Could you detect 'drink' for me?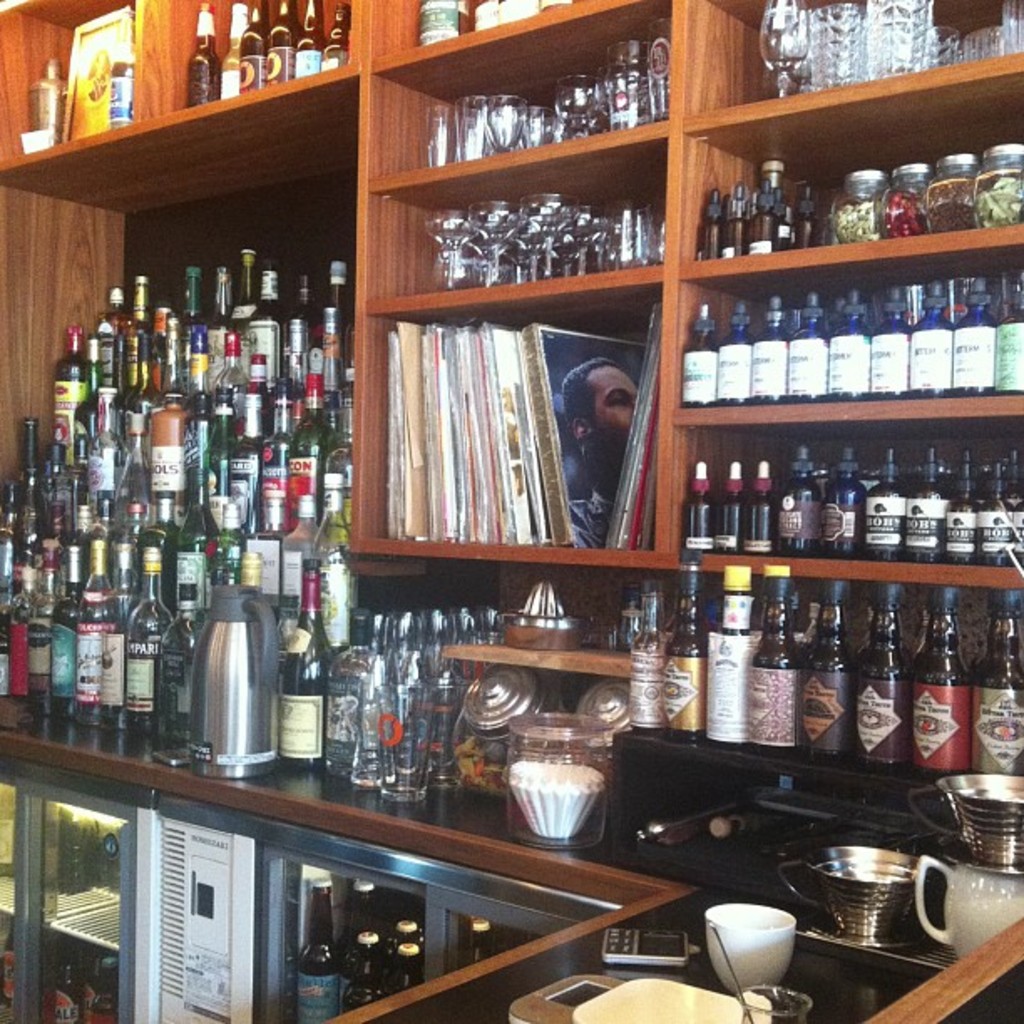
Detection result: locate(750, 564, 808, 760).
